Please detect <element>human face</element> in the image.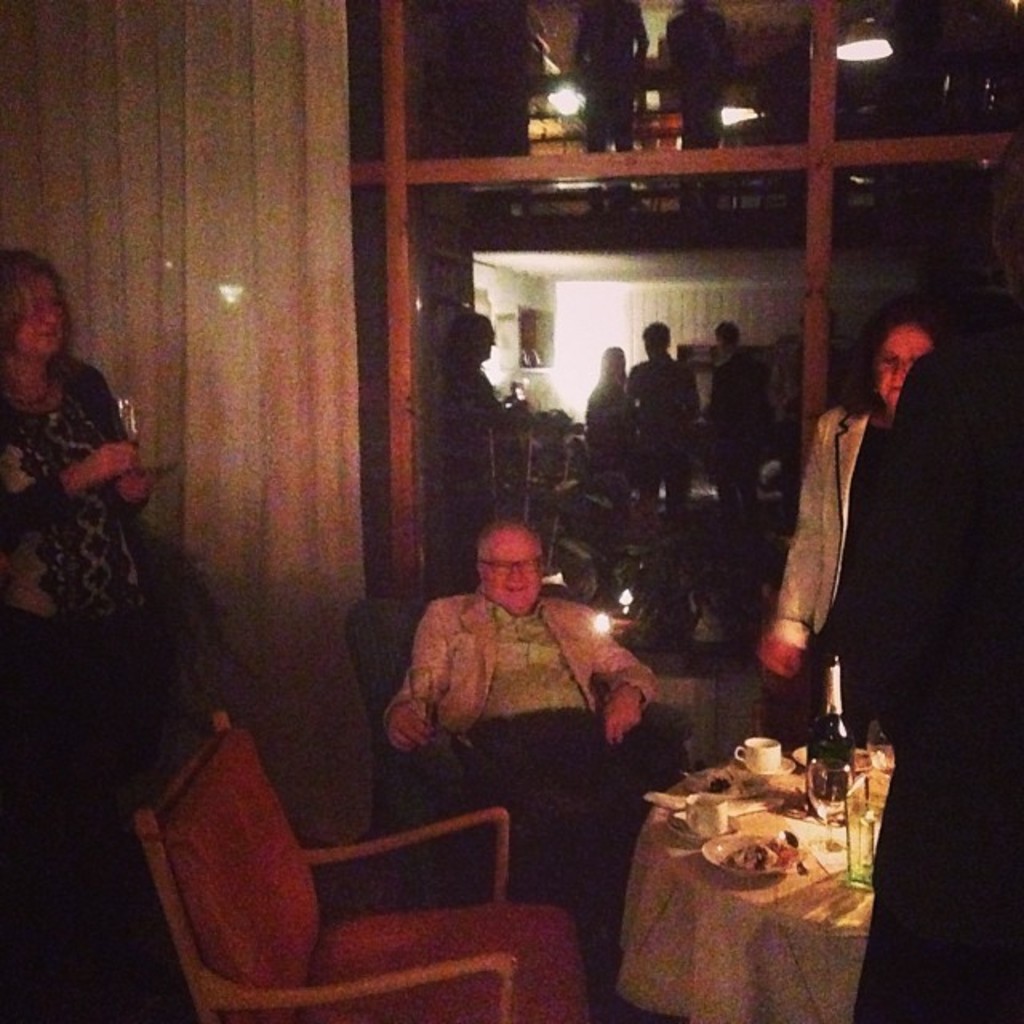
left=27, top=274, right=66, bottom=357.
